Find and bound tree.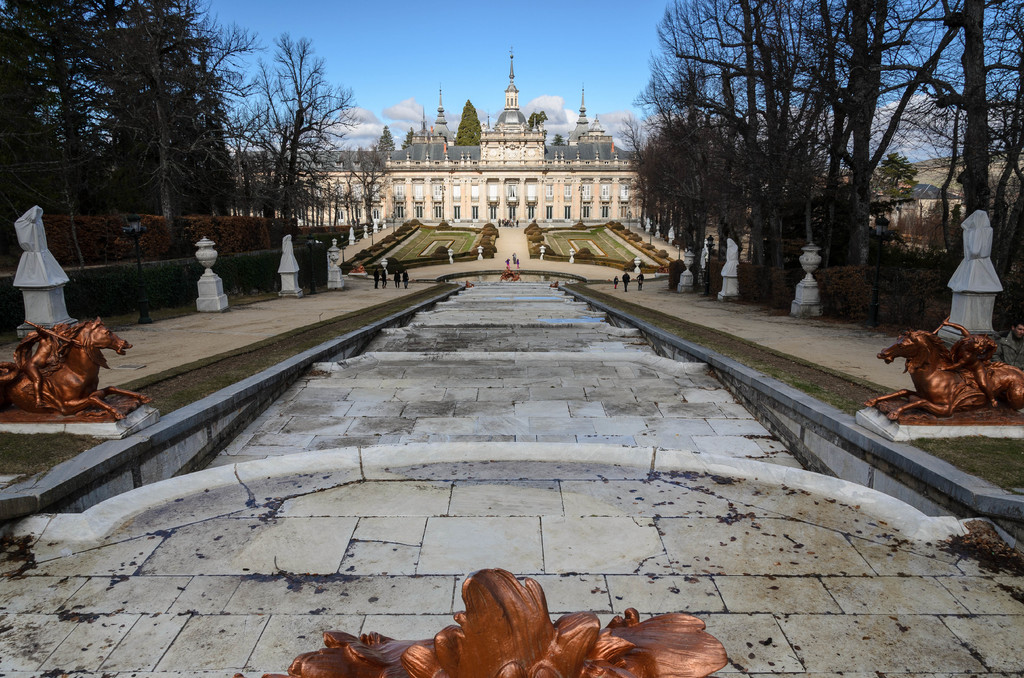
Bound: 183:13:296:226.
